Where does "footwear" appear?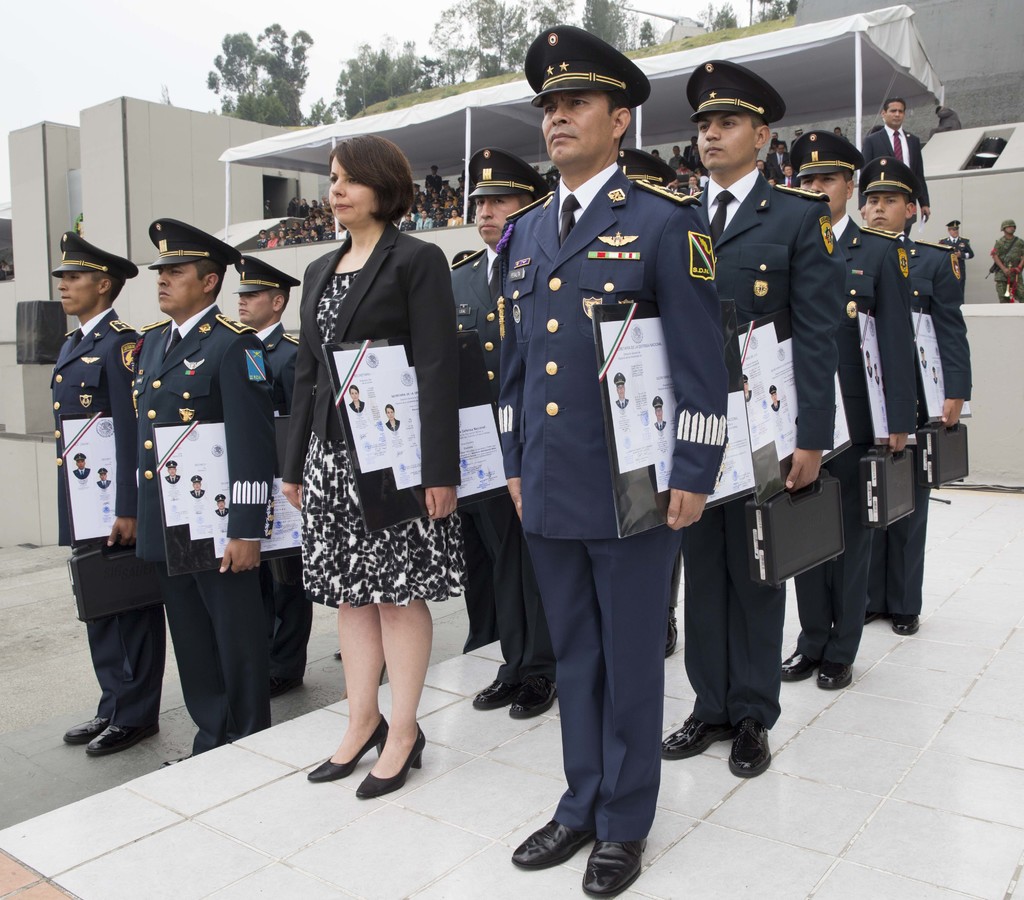
Appears at locate(509, 815, 594, 866).
